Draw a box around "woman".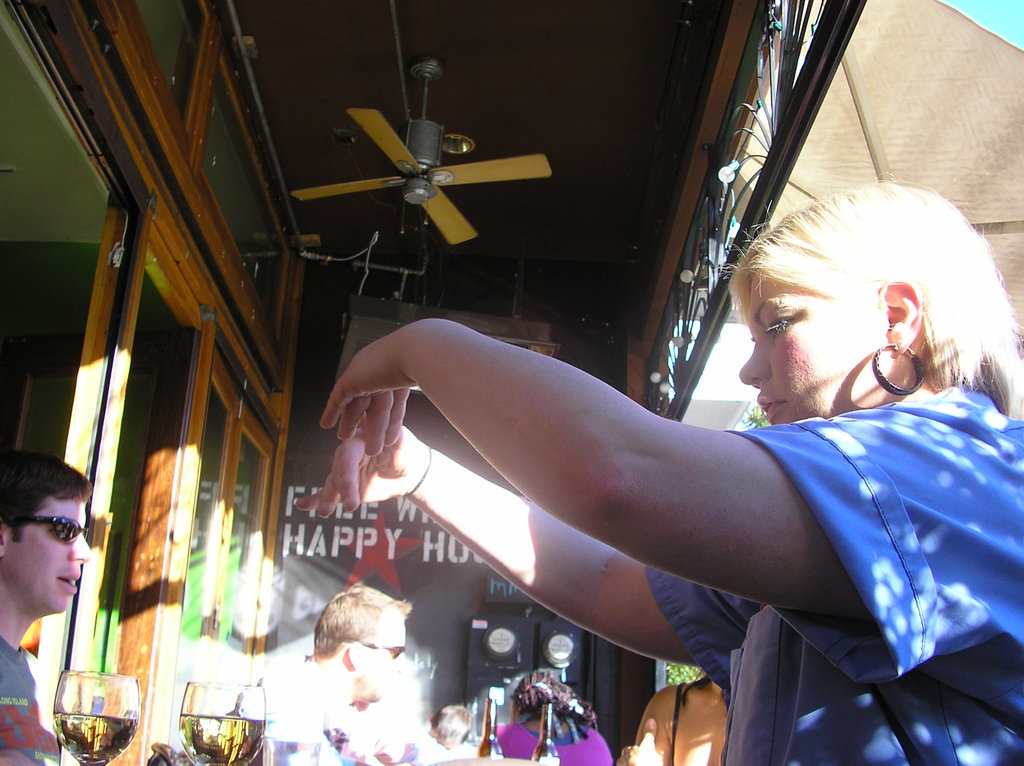
265 130 981 763.
